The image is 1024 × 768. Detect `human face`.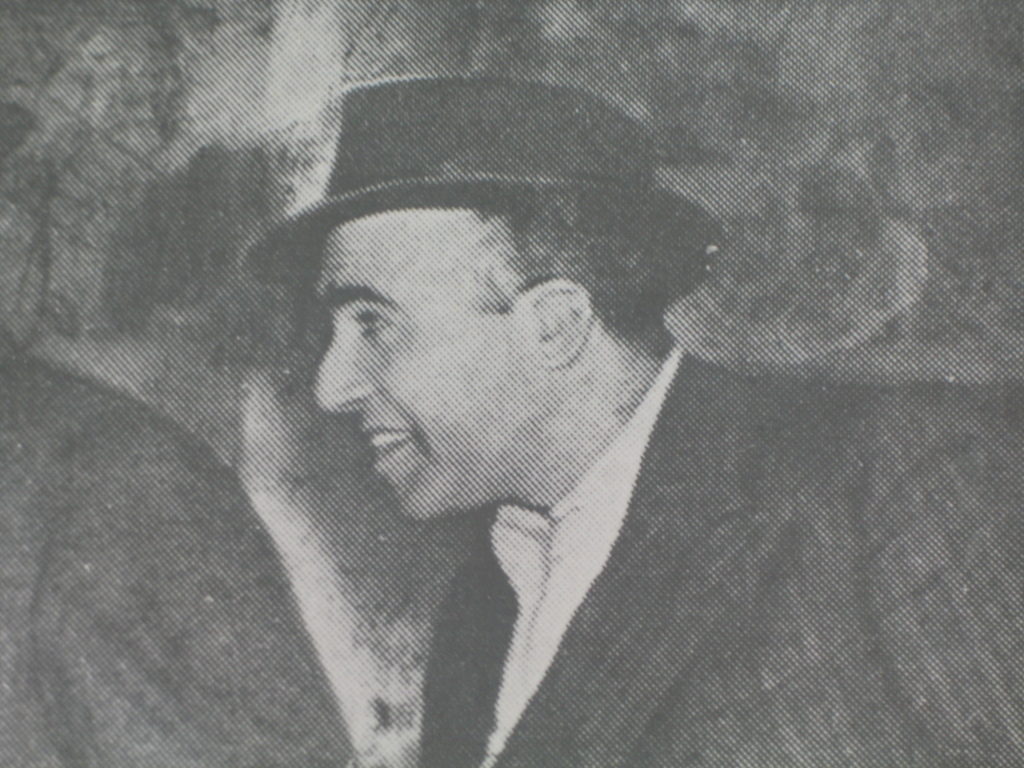
Detection: 312:205:556:522.
